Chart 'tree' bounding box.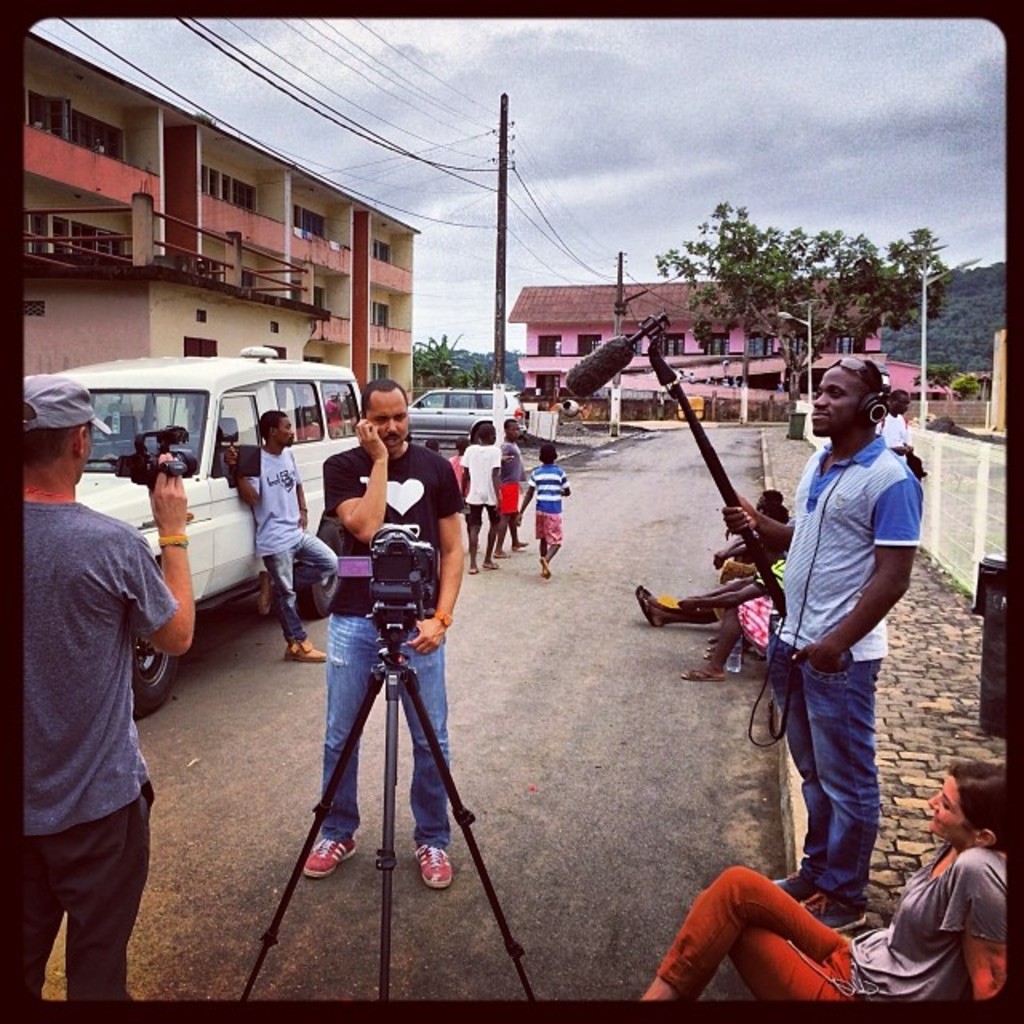
Charted: 416/330/464/387.
